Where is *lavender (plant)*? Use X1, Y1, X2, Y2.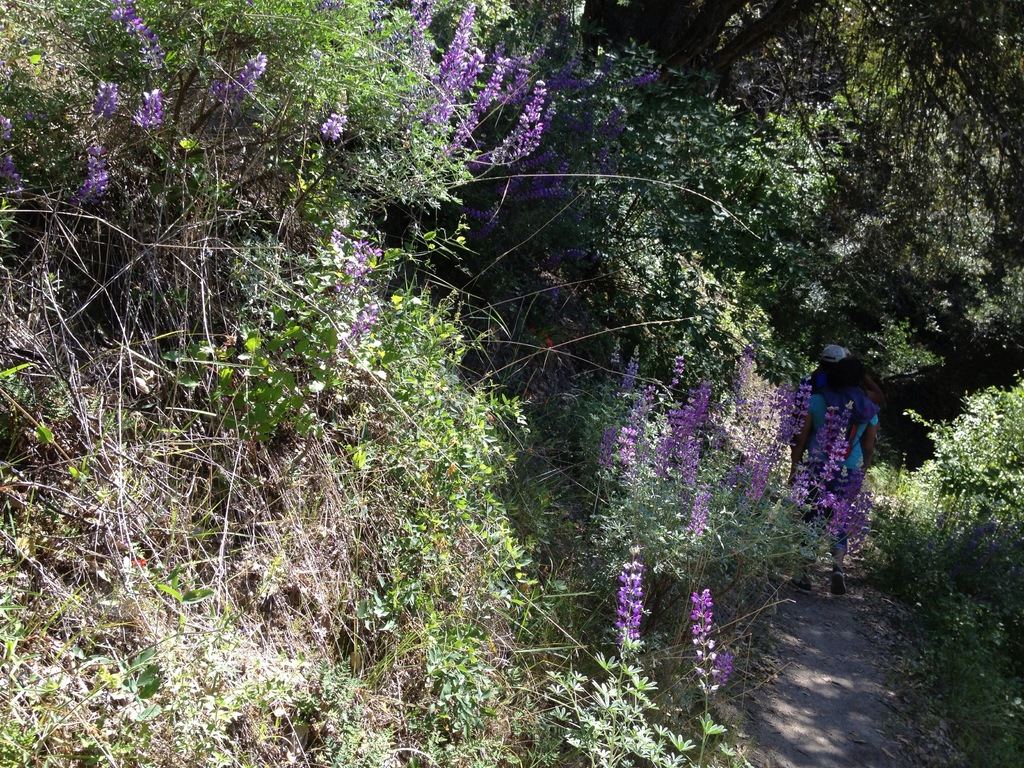
209, 56, 268, 109.
